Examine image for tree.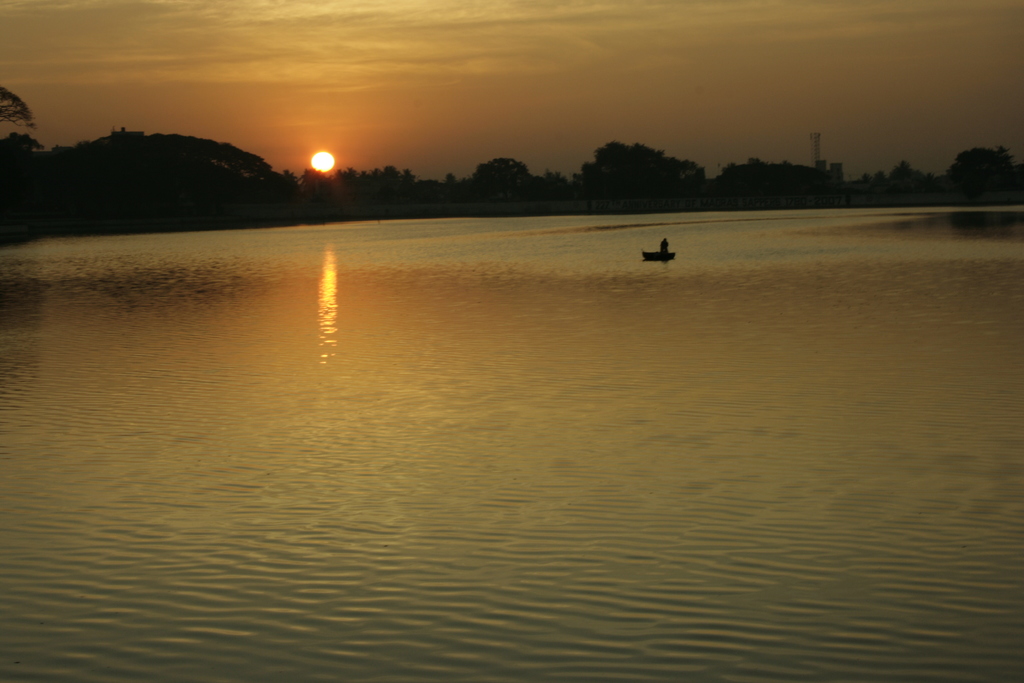
Examination result: <box>0,72,1023,232</box>.
